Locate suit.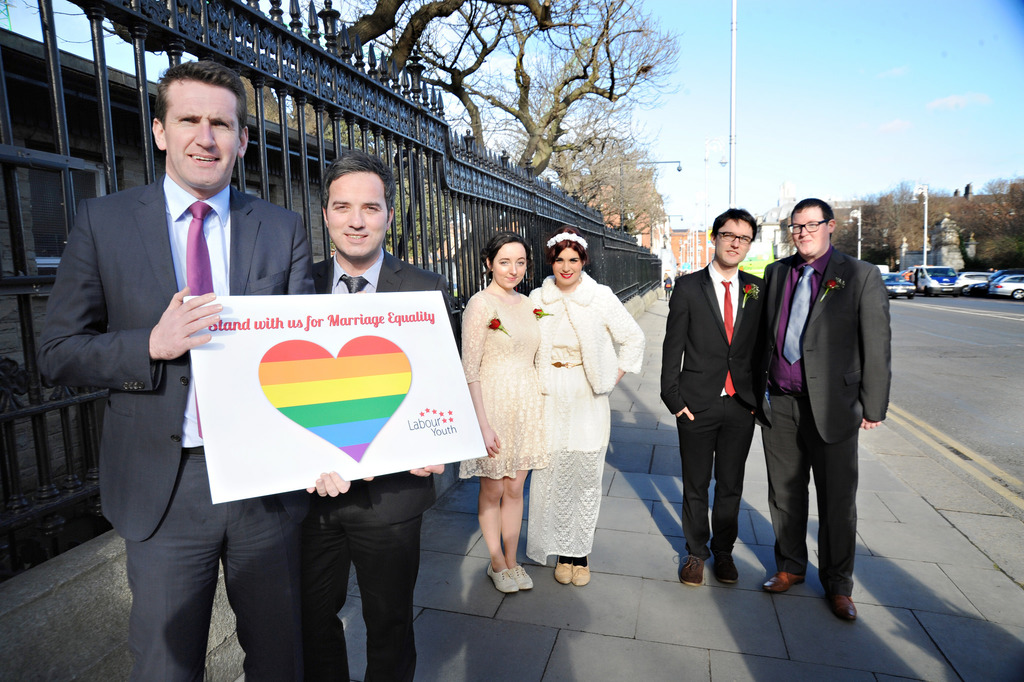
Bounding box: (314,254,451,681).
